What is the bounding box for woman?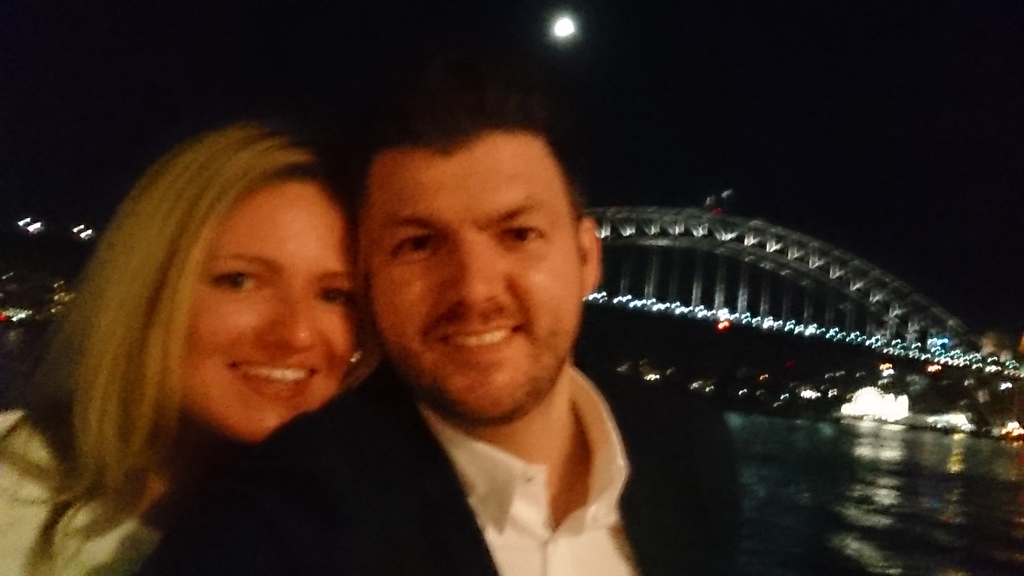
(8,113,452,569).
